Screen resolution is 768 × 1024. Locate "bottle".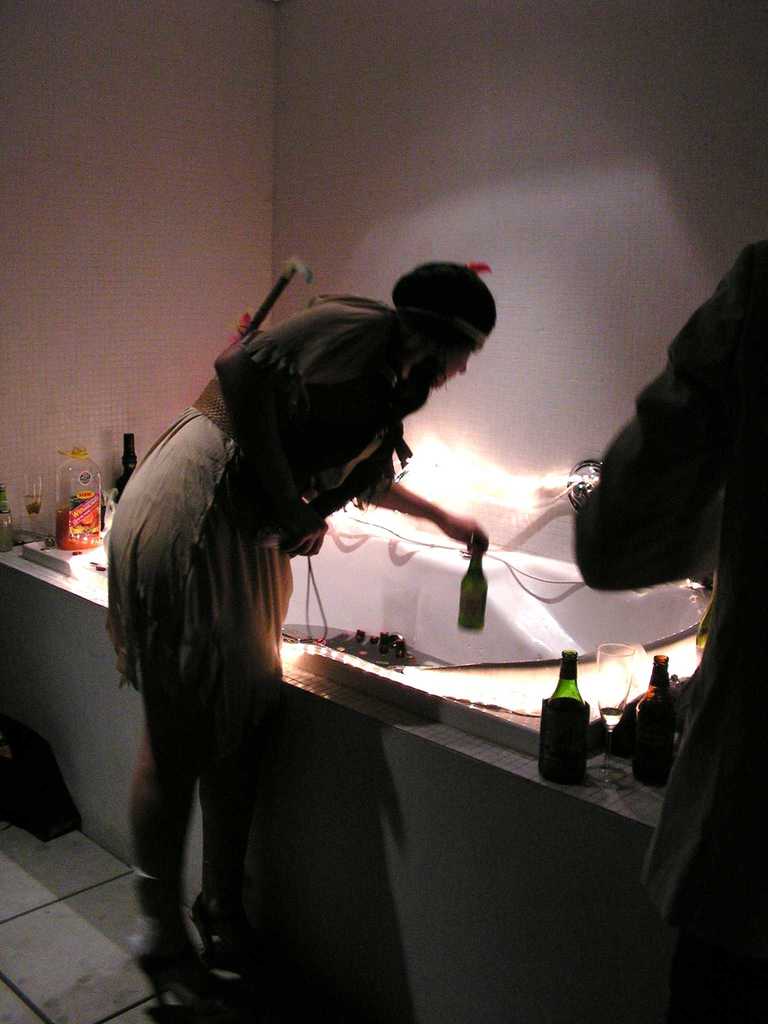
536/648/592/788.
